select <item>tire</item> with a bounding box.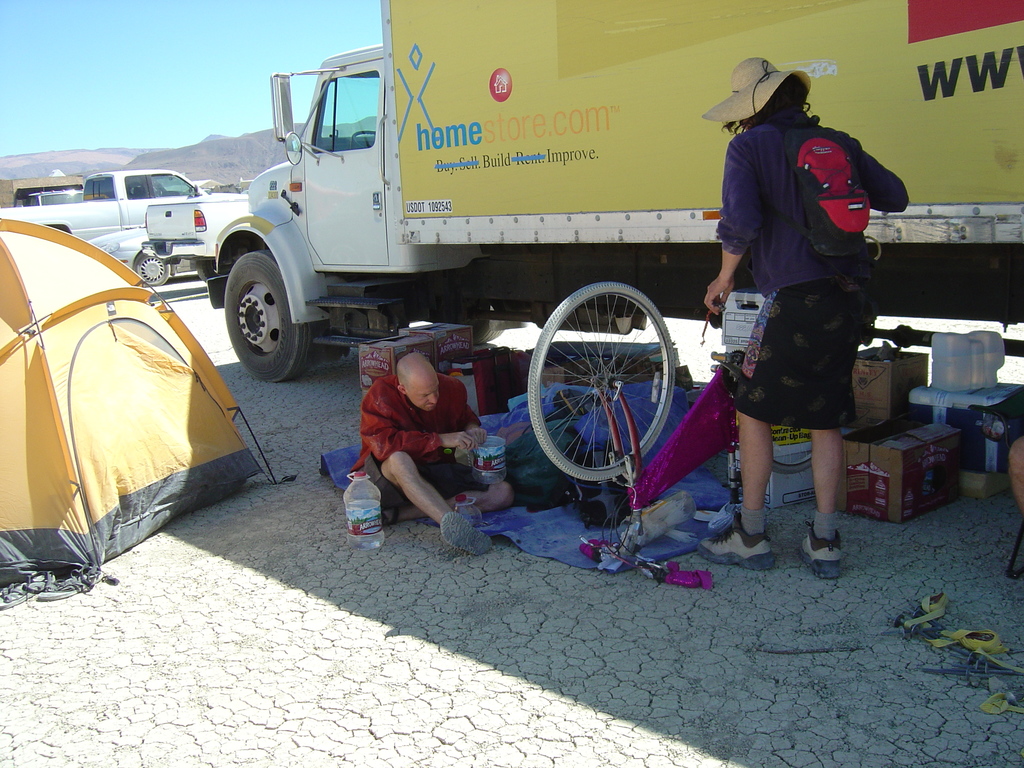
[left=771, top=424, right=816, bottom=474].
